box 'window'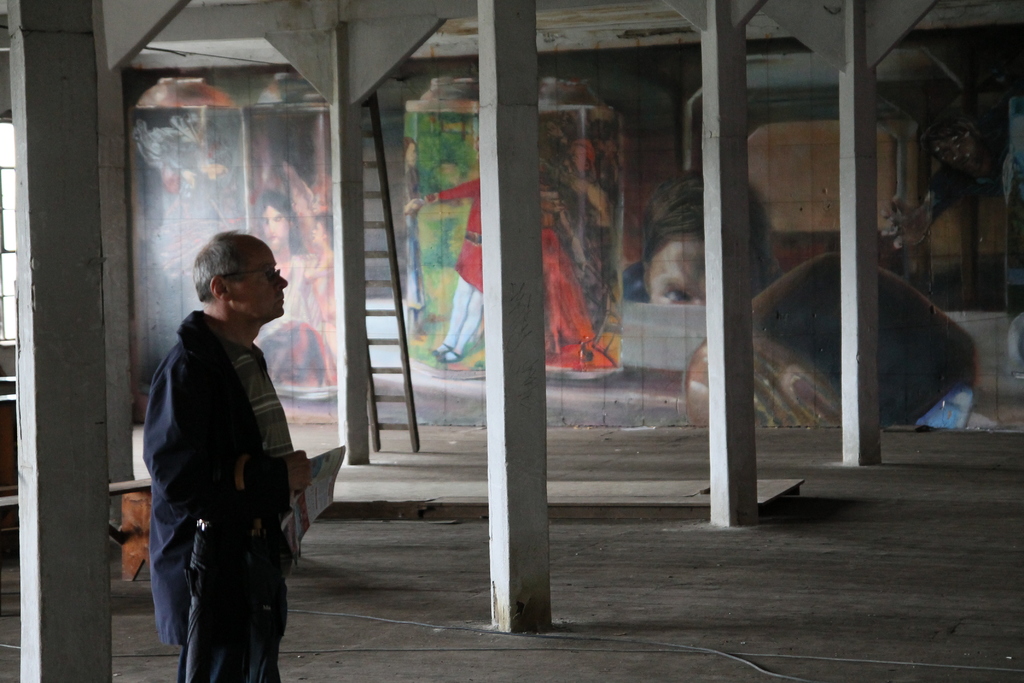
0/118/16/344
